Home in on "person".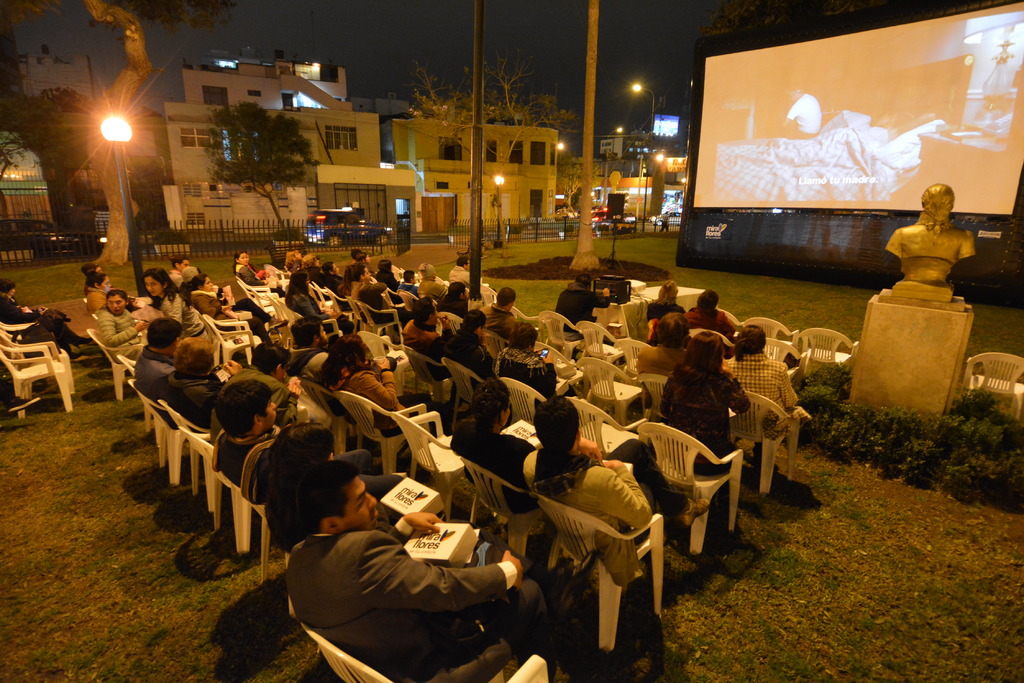
Homed in at box=[275, 478, 515, 654].
